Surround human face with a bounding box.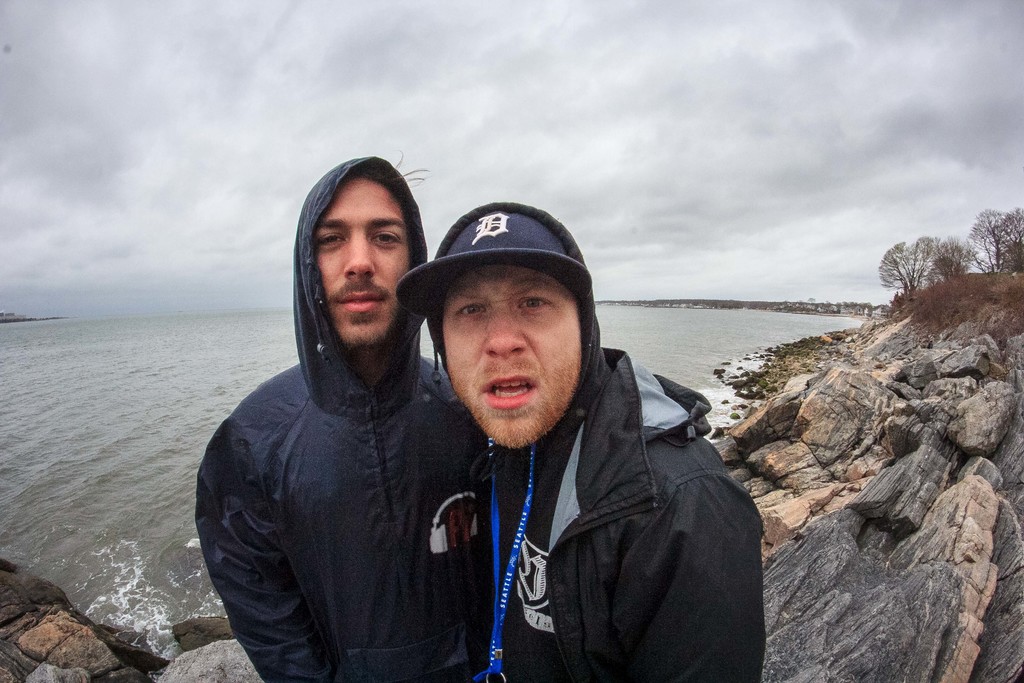
[left=441, top=263, right=583, bottom=446].
